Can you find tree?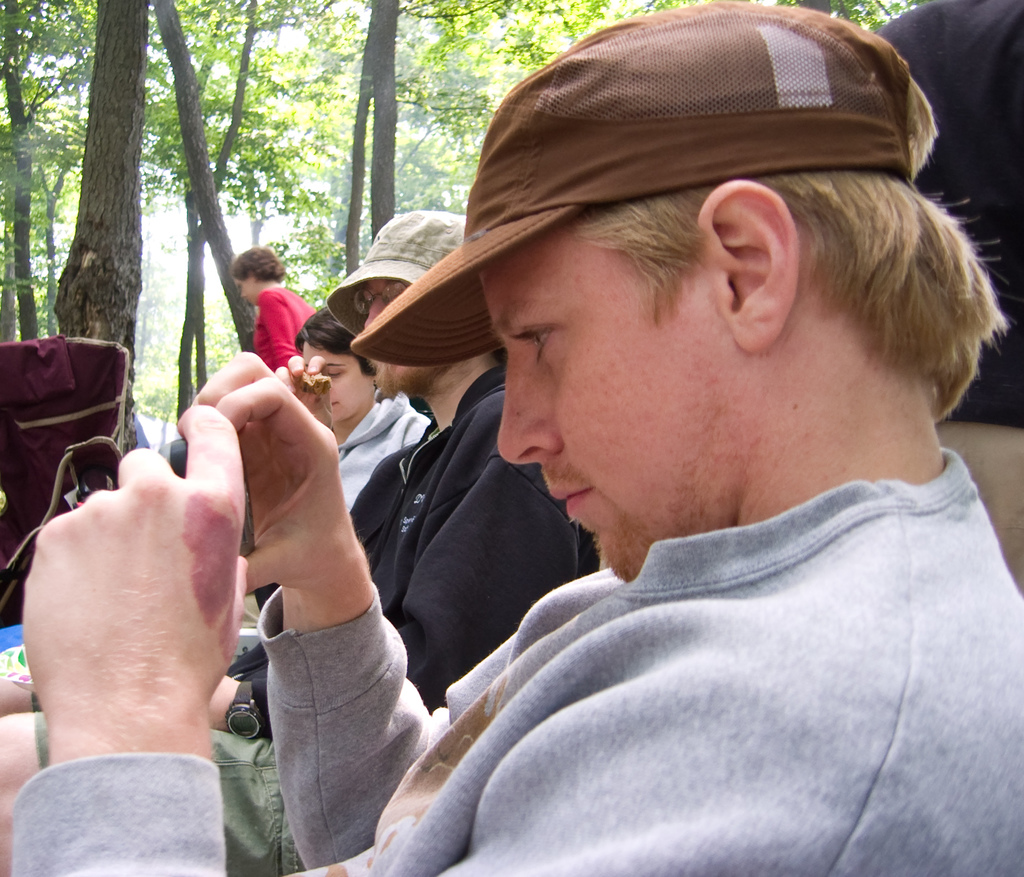
Yes, bounding box: (0,0,106,341).
